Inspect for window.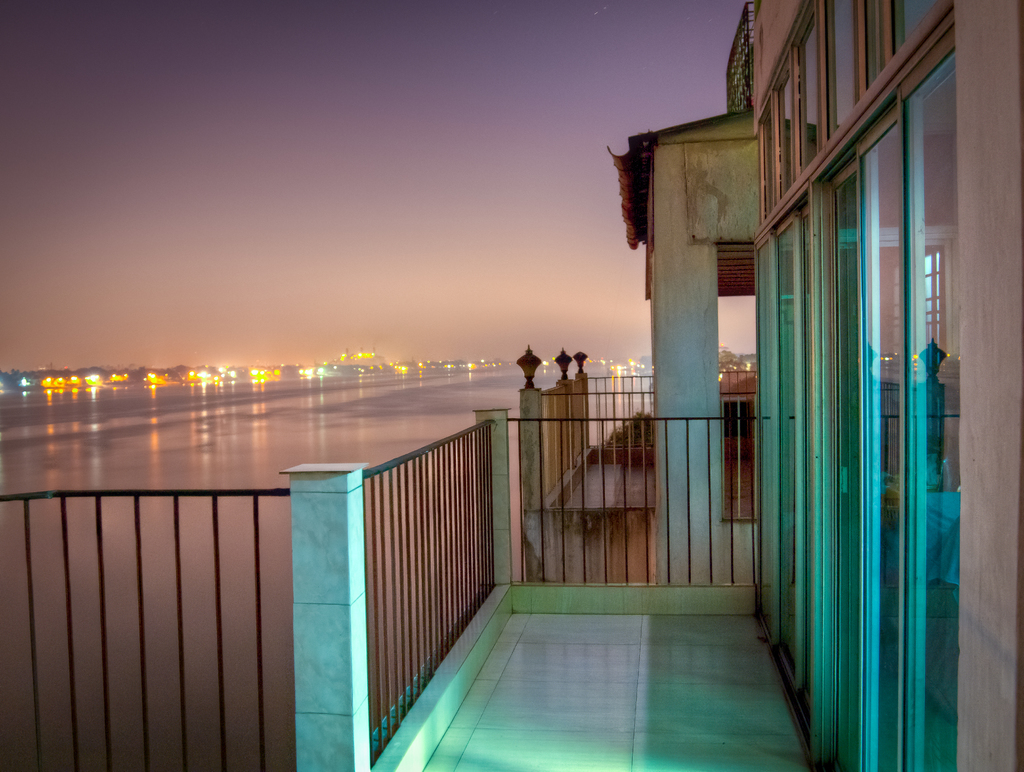
Inspection: {"left": 792, "top": 9, "right": 824, "bottom": 170}.
